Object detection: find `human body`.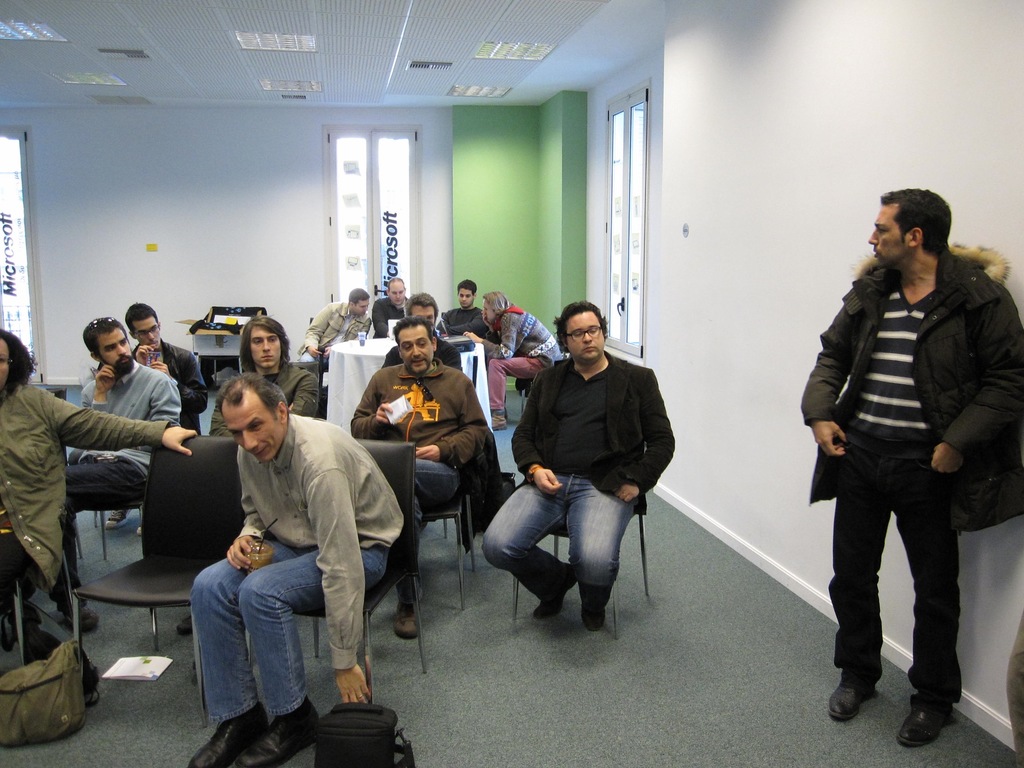
[436, 300, 483, 336].
